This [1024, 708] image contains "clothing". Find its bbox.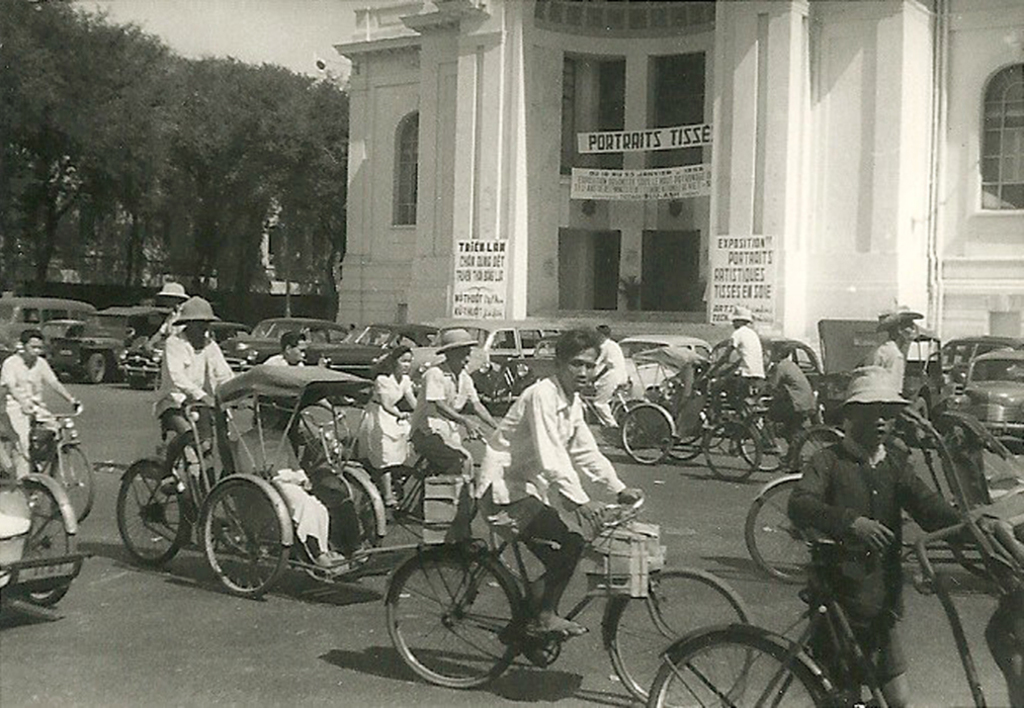
detection(756, 351, 819, 442).
